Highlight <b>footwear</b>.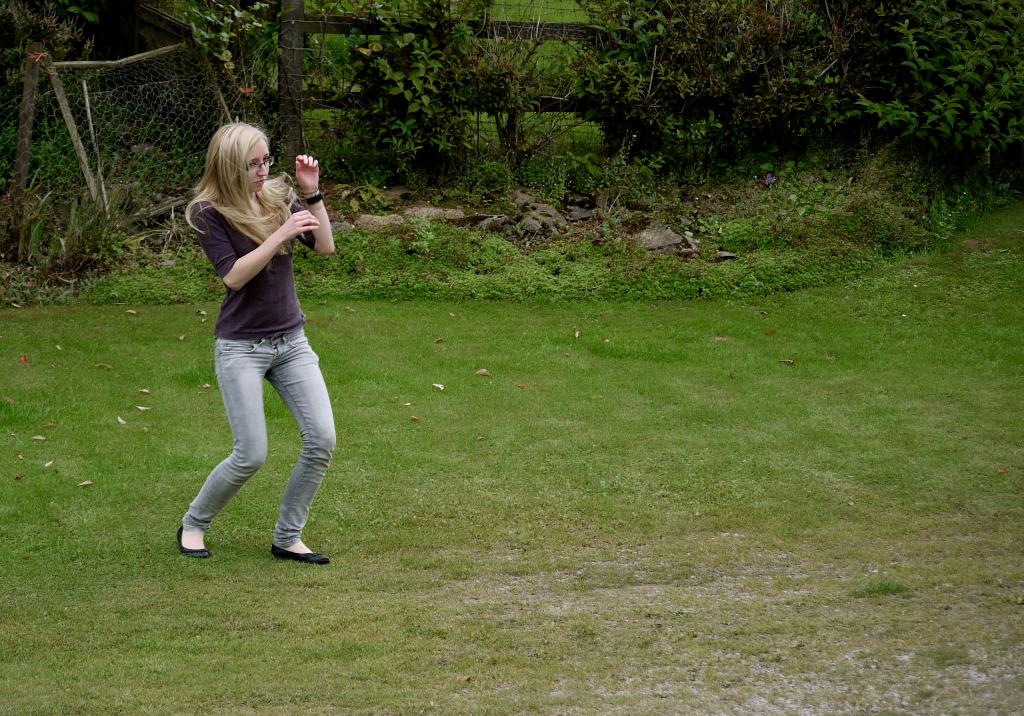
Highlighted region: [172, 519, 214, 563].
